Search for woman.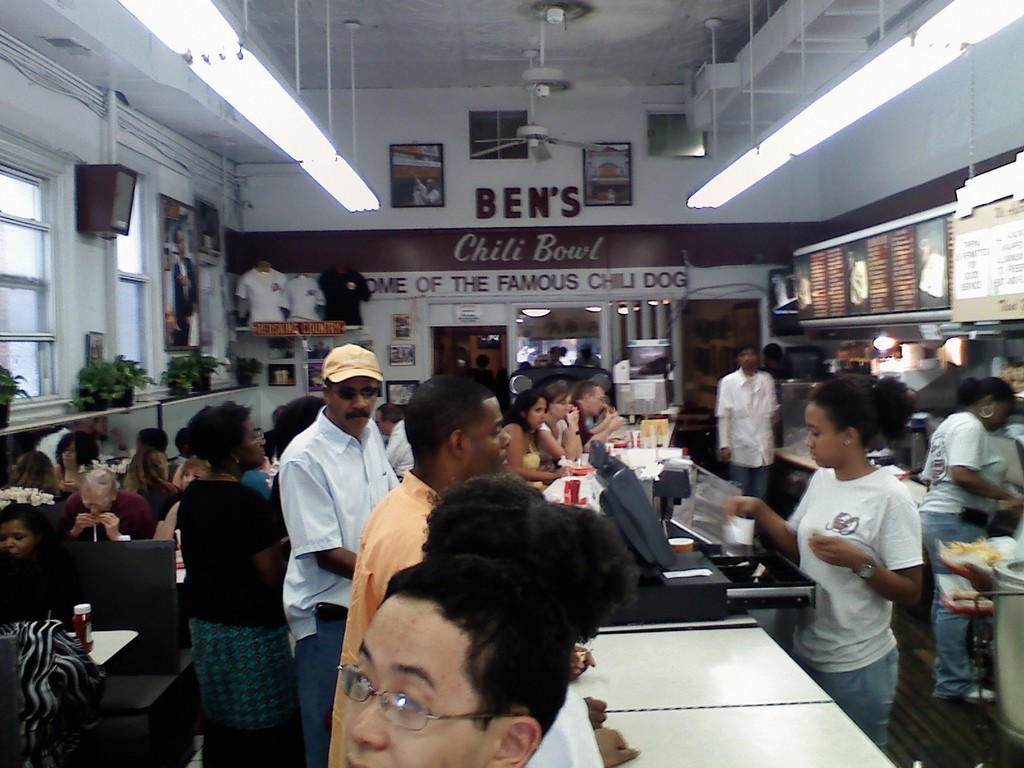
Found at 51, 430, 102, 495.
